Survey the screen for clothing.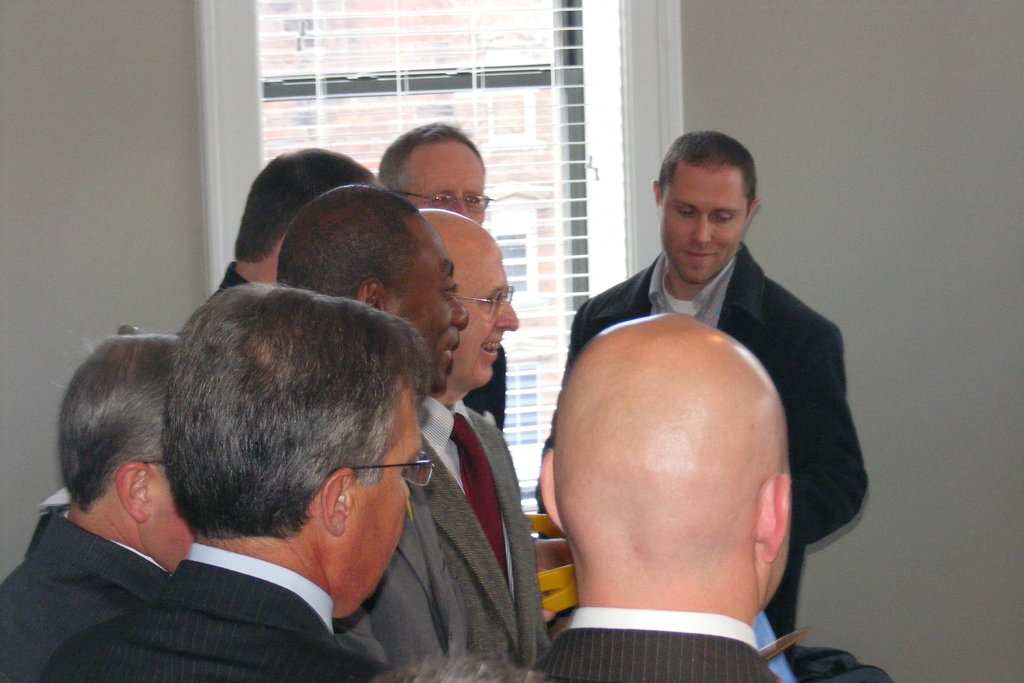
Survey found: x1=38, y1=542, x2=394, y2=682.
